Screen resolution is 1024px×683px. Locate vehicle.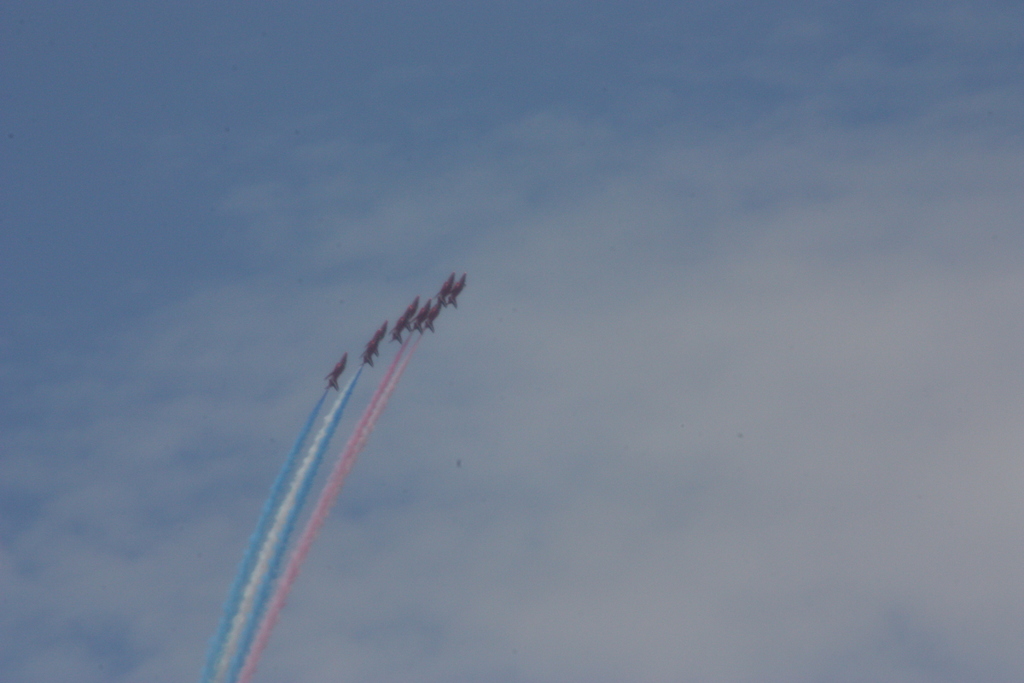
357, 331, 378, 370.
